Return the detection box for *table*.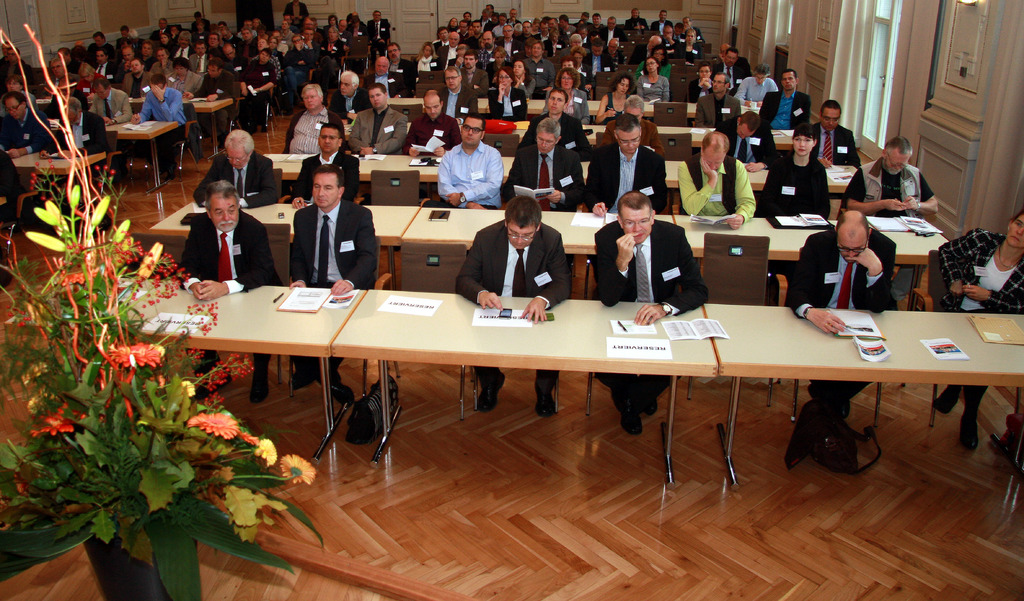
detection(239, 156, 471, 195).
